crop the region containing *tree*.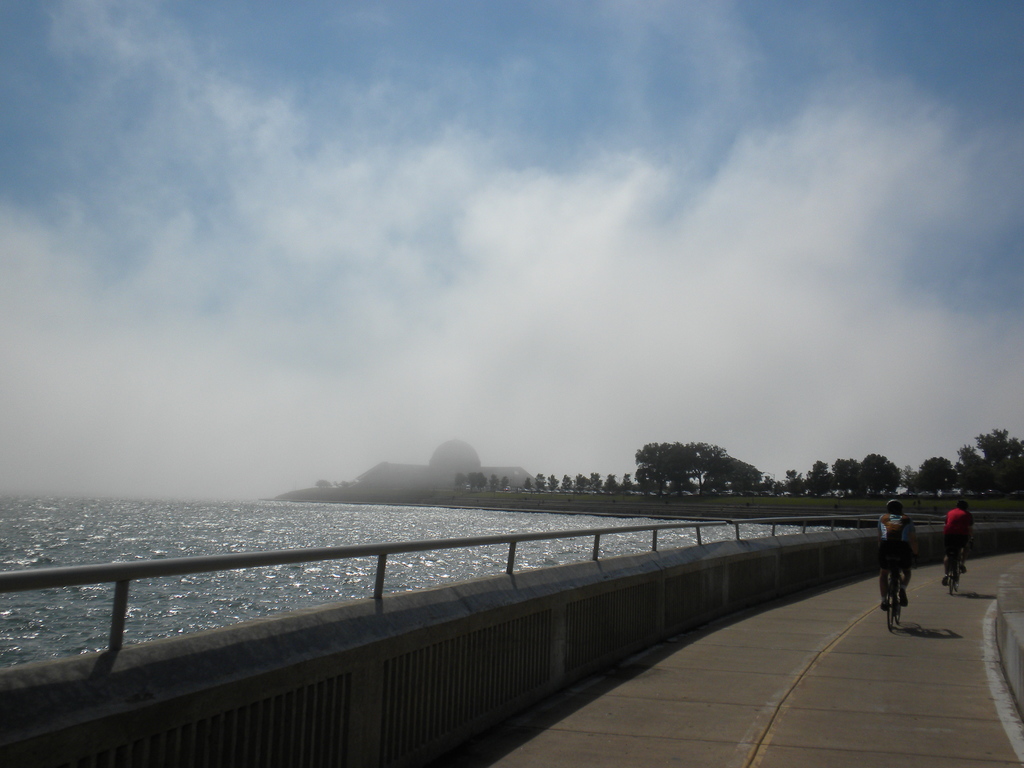
Crop region: x1=524 y1=476 x2=538 y2=492.
